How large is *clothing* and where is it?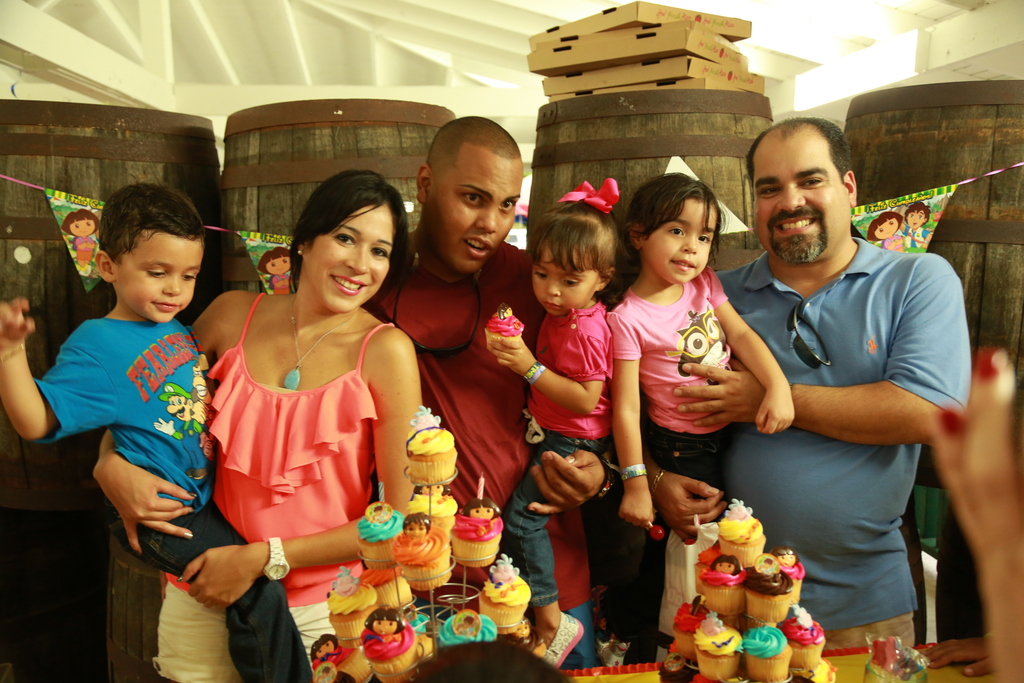
Bounding box: x1=371 y1=220 x2=595 y2=657.
